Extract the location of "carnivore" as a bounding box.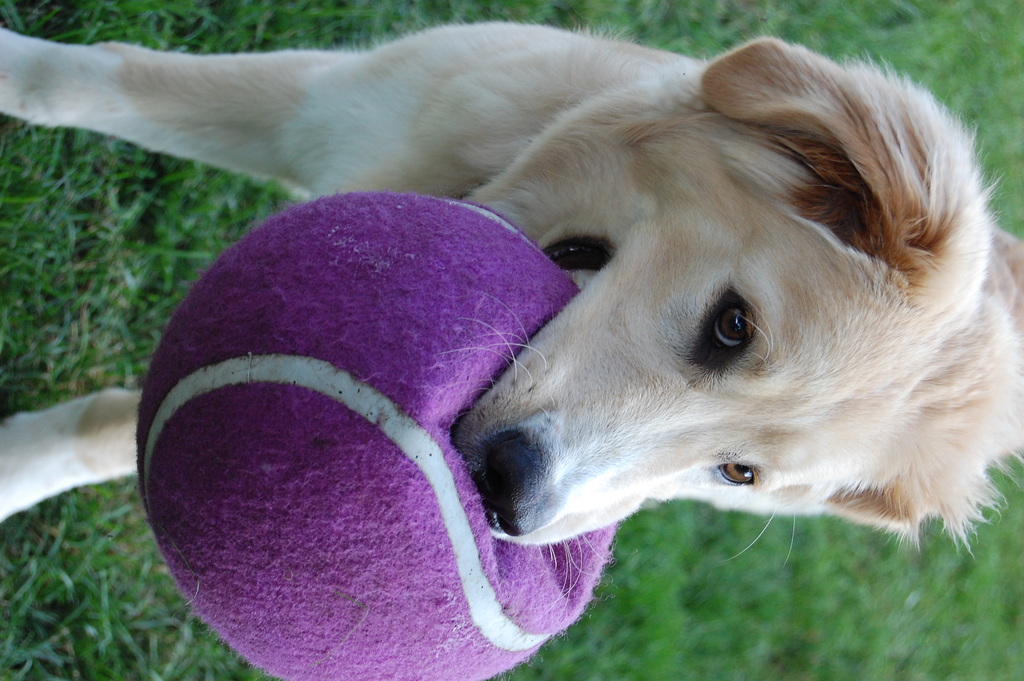
(0, 0, 1023, 639).
